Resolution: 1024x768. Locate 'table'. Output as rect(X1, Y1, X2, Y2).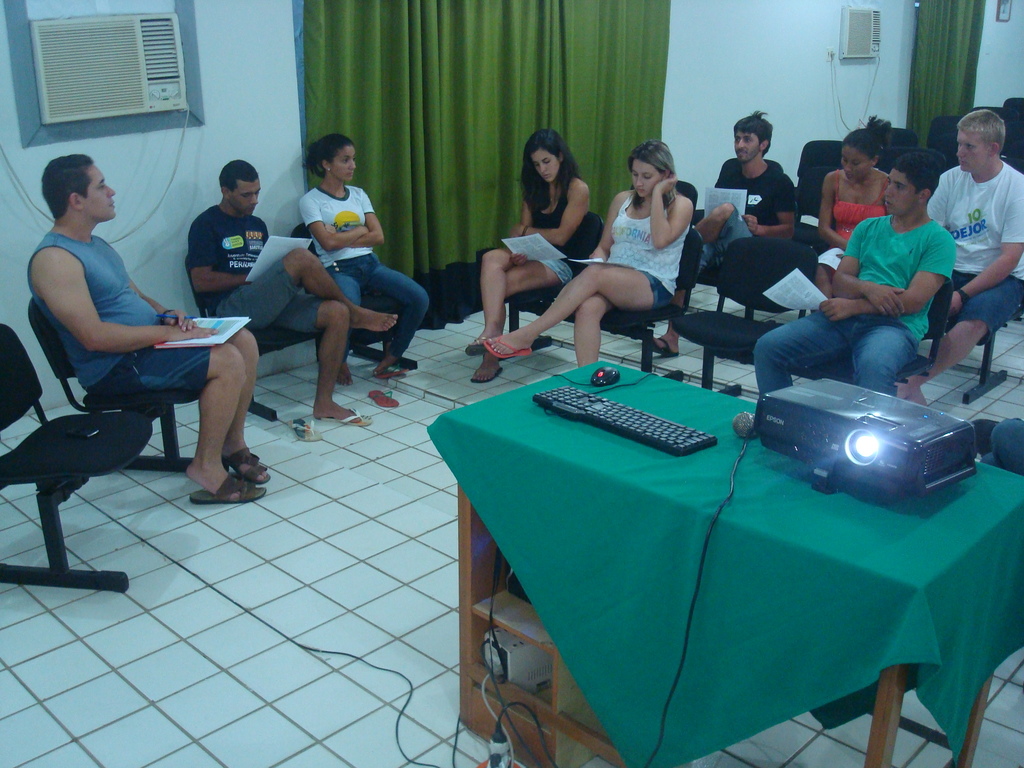
rect(440, 356, 1023, 767).
